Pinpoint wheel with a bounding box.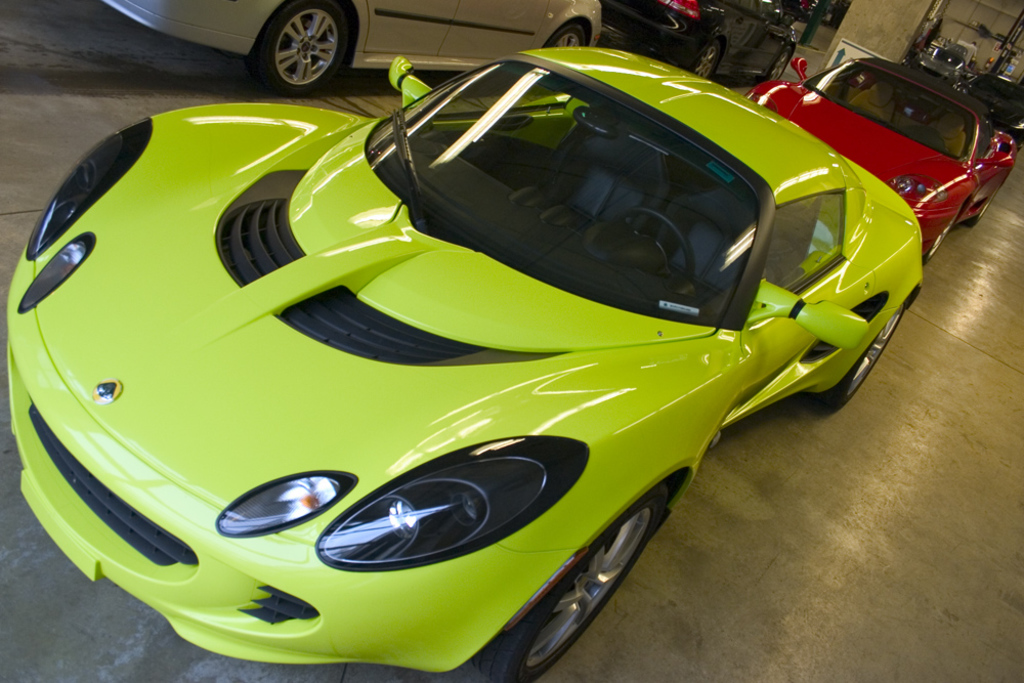
[542,23,586,50].
